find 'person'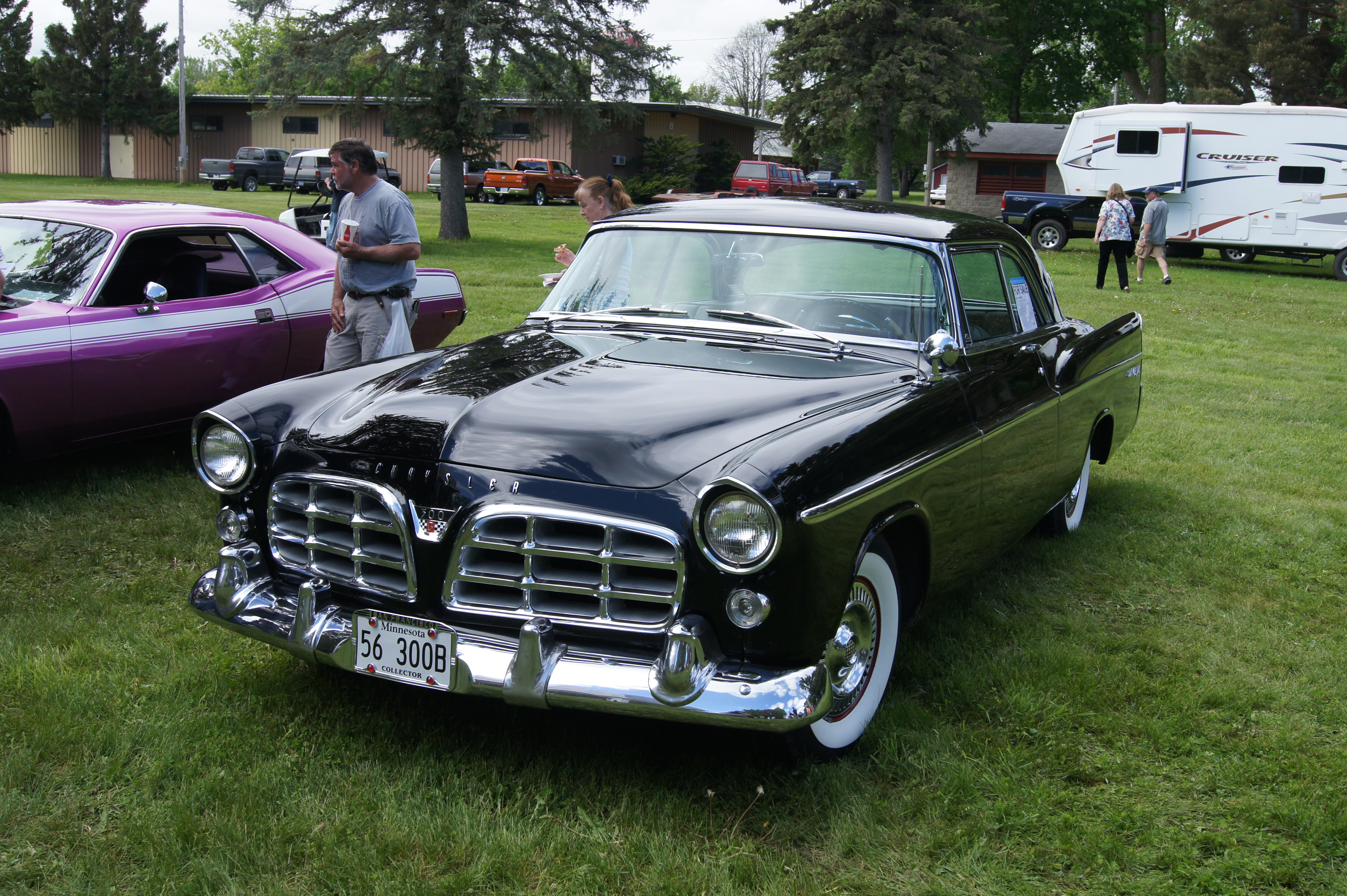
(x1=331, y1=52, x2=344, y2=84)
